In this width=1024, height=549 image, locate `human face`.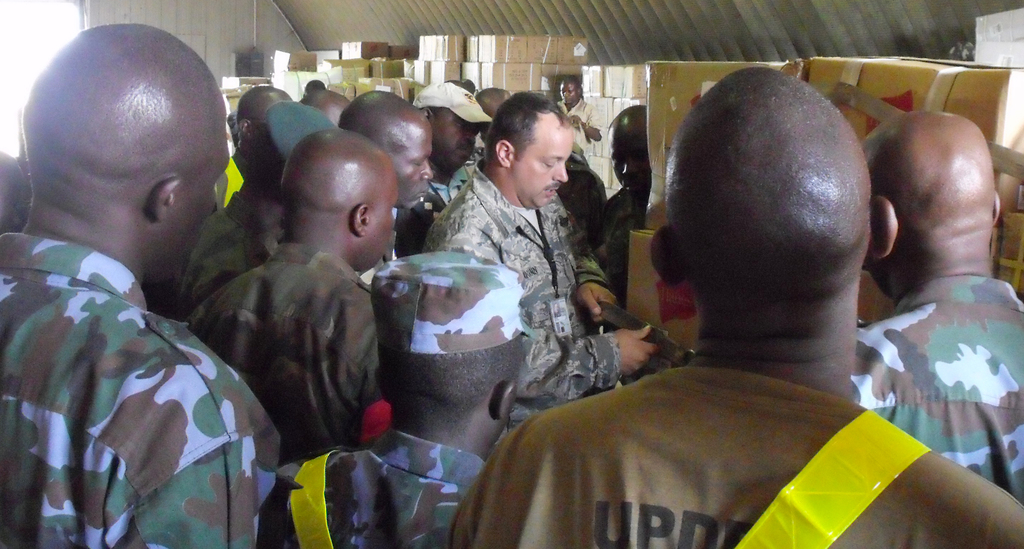
Bounding box: 605,125,651,201.
